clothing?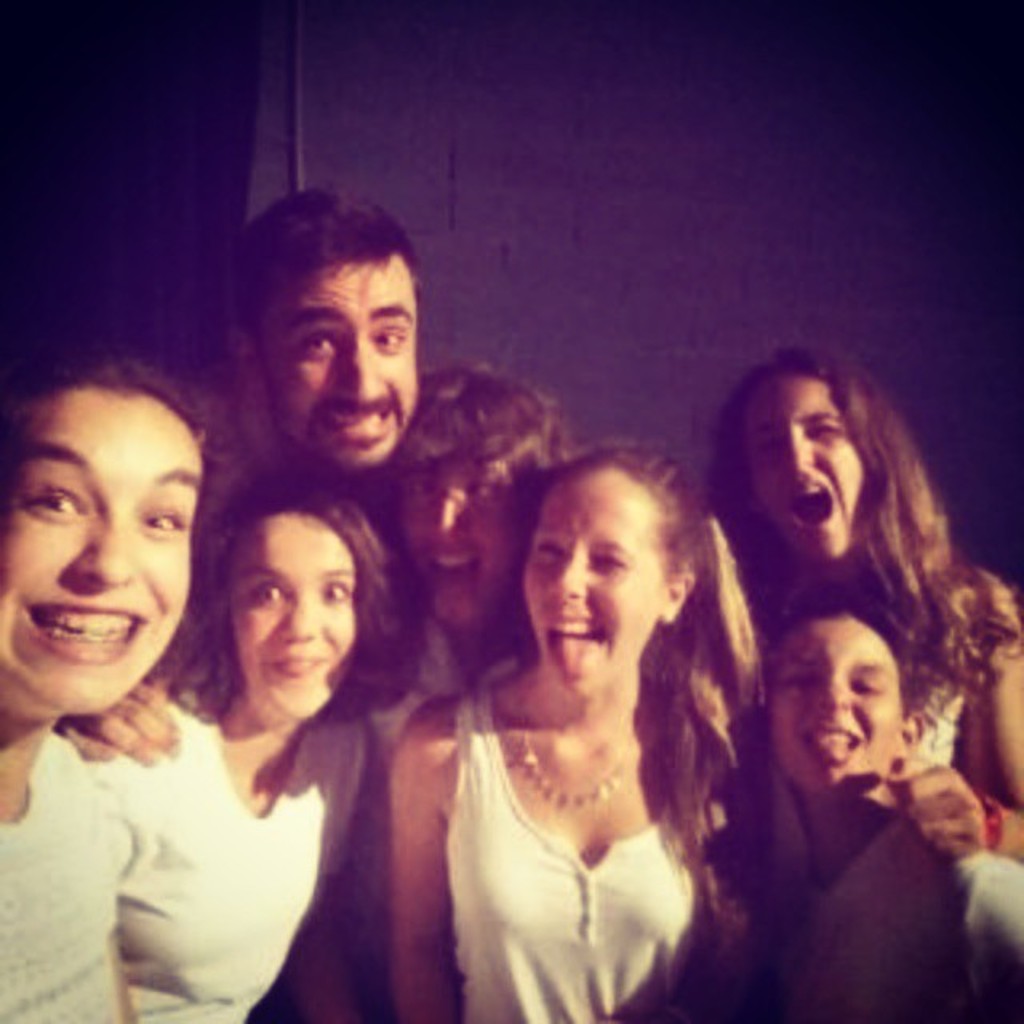
<region>0, 722, 114, 1021</region>
